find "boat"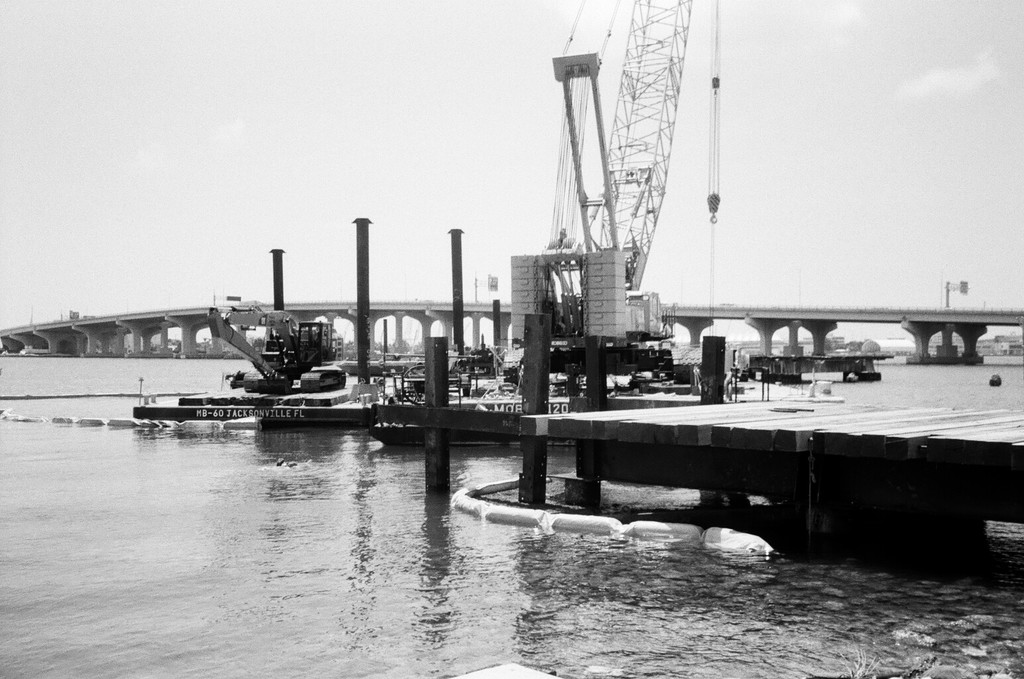
box=[156, 303, 356, 432]
